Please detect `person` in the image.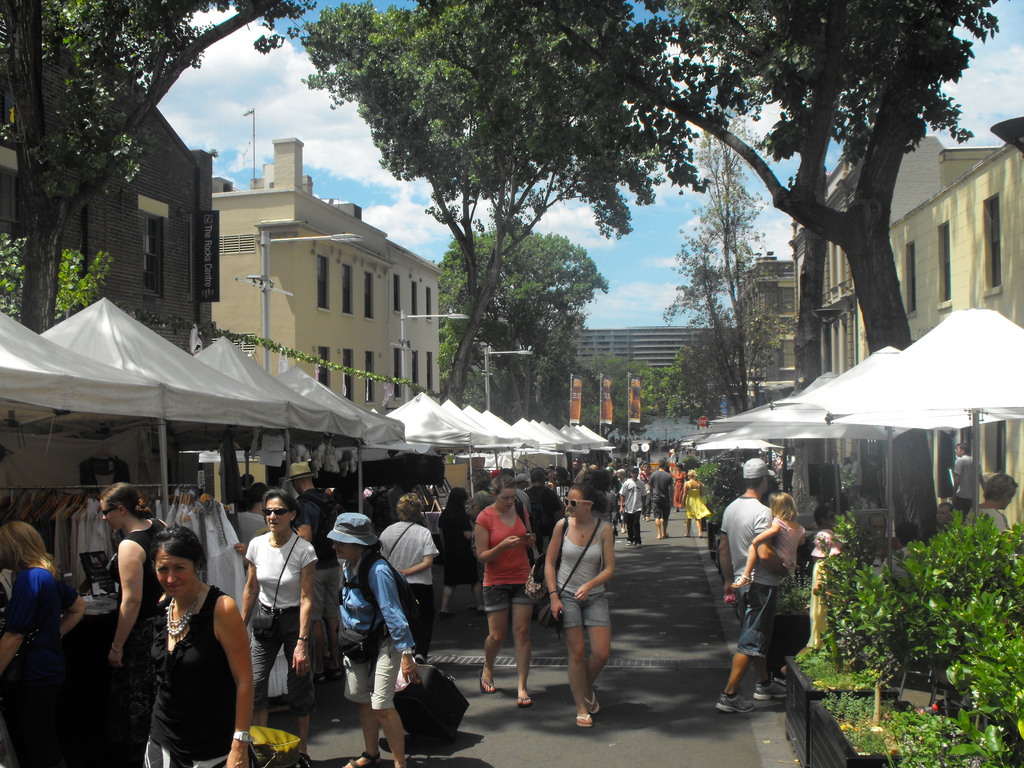
box(776, 445, 797, 494).
